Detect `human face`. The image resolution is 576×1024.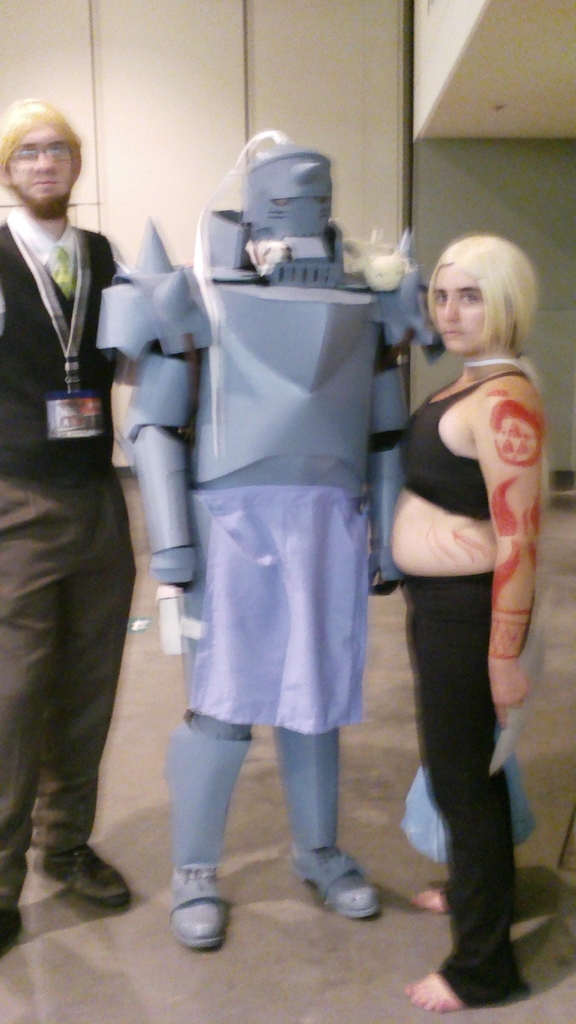
detection(8, 123, 76, 209).
